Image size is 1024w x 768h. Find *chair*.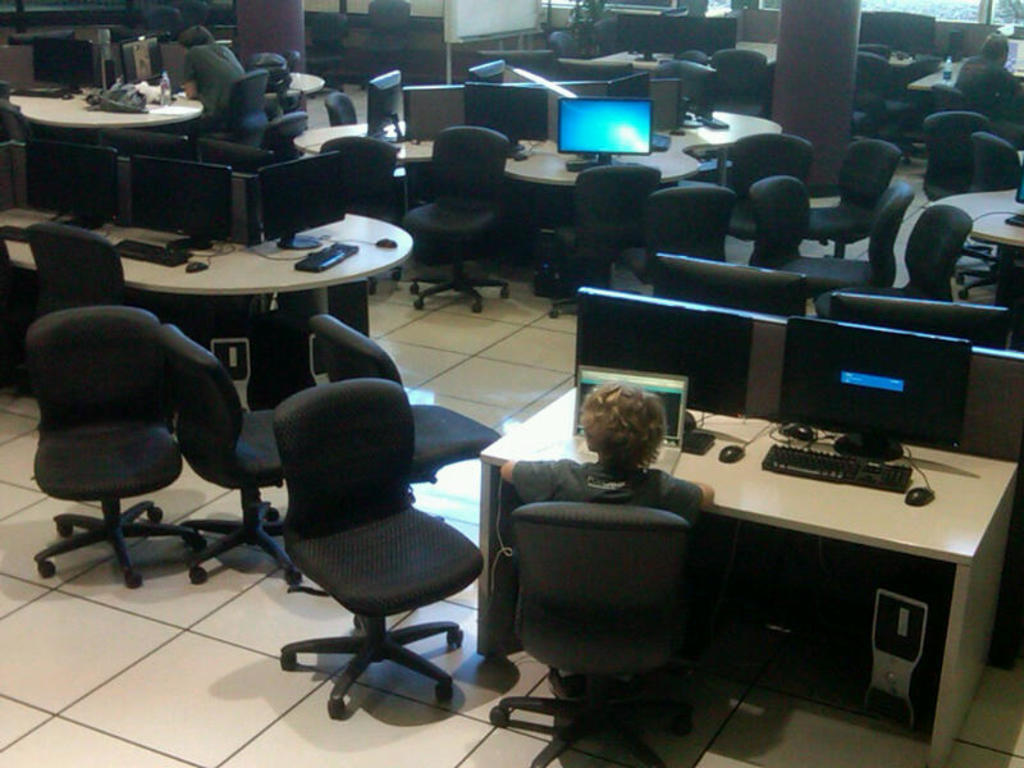
(left=653, top=55, right=717, bottom=111).
